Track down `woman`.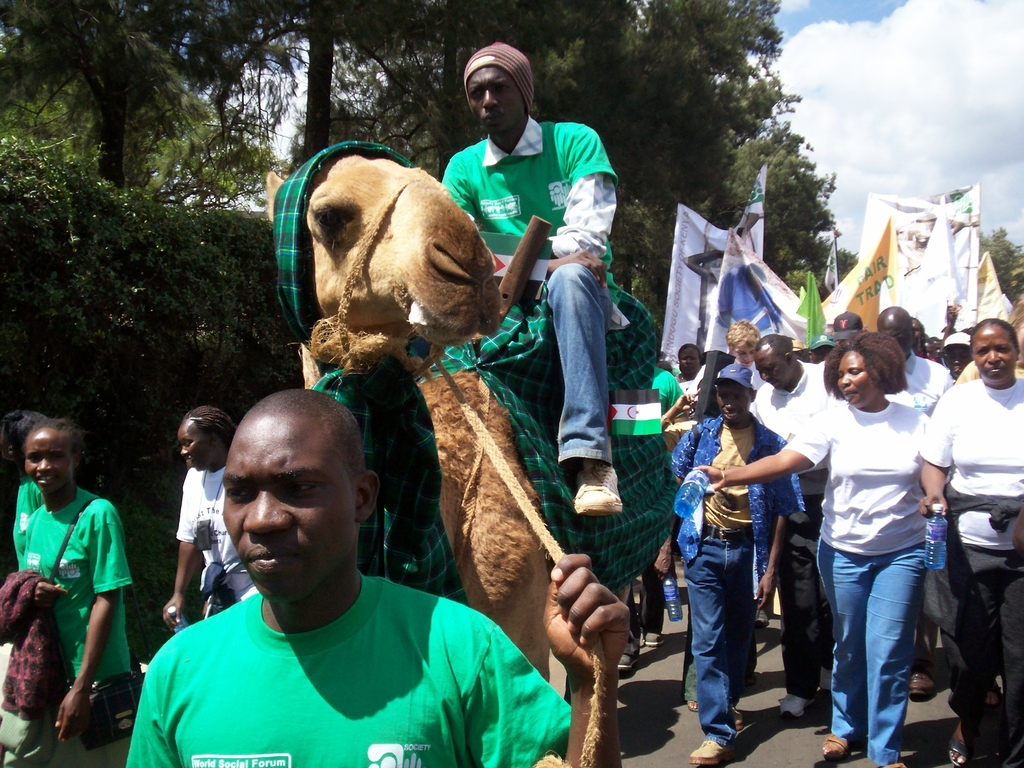
Tracked to [x1=0, y1=412, x2=137, y2=767].
